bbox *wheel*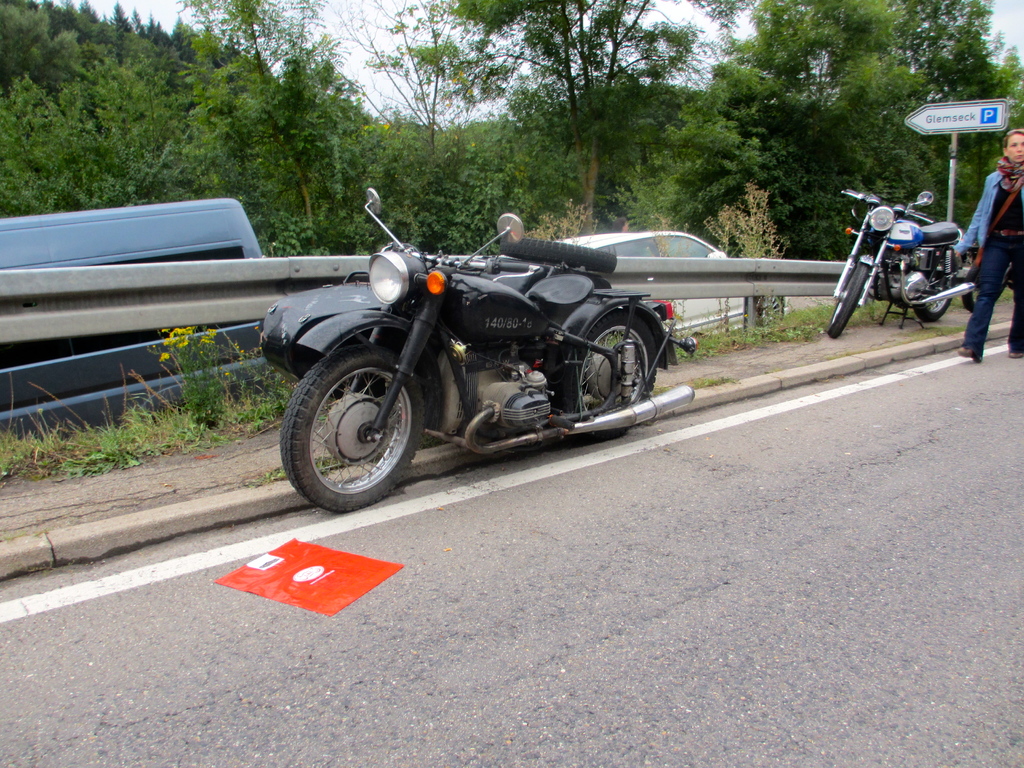
[828, 264, 874, 336]
